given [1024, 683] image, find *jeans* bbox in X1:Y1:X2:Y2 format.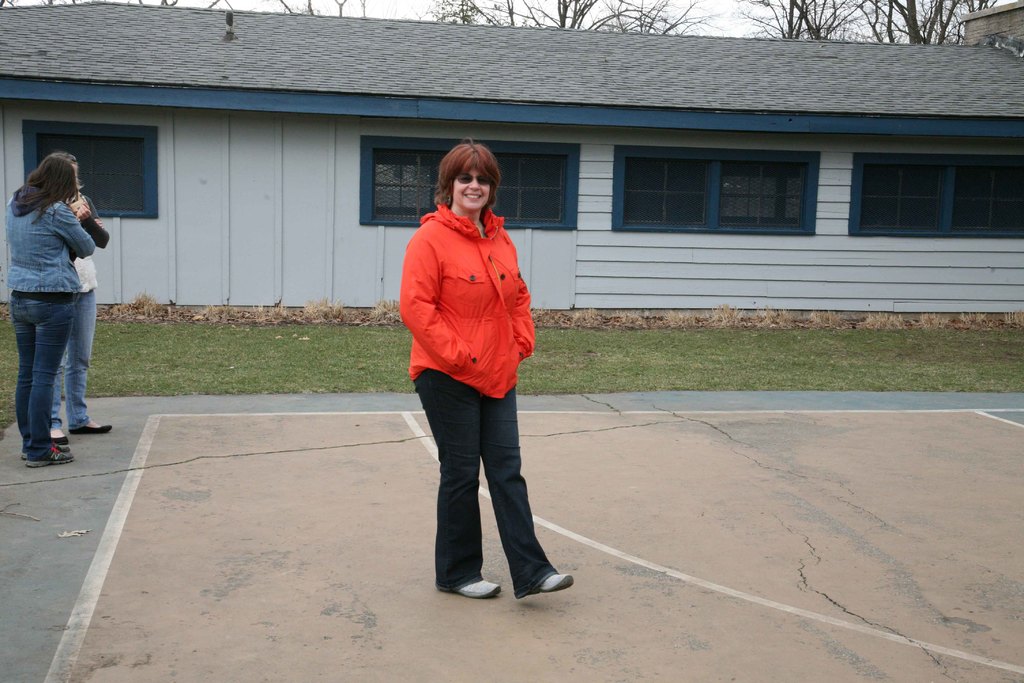
52:292:97:431.
